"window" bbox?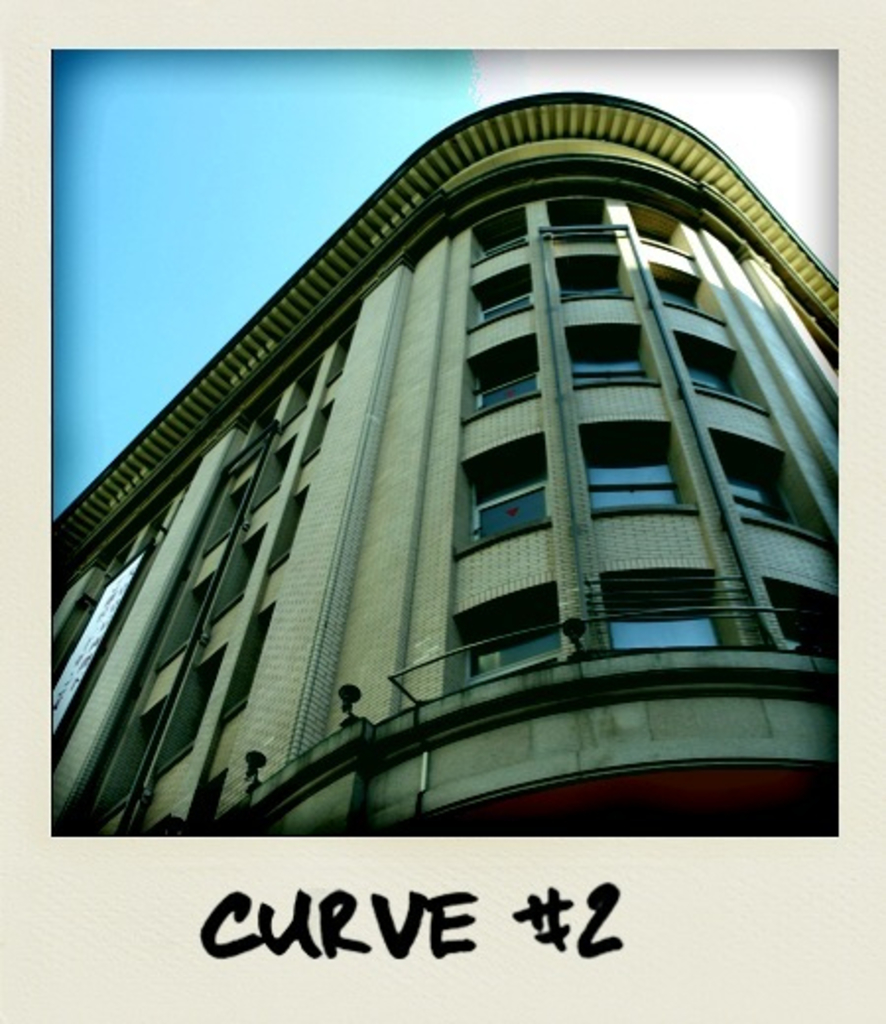
<region>555, 256, 636, 297</region>
